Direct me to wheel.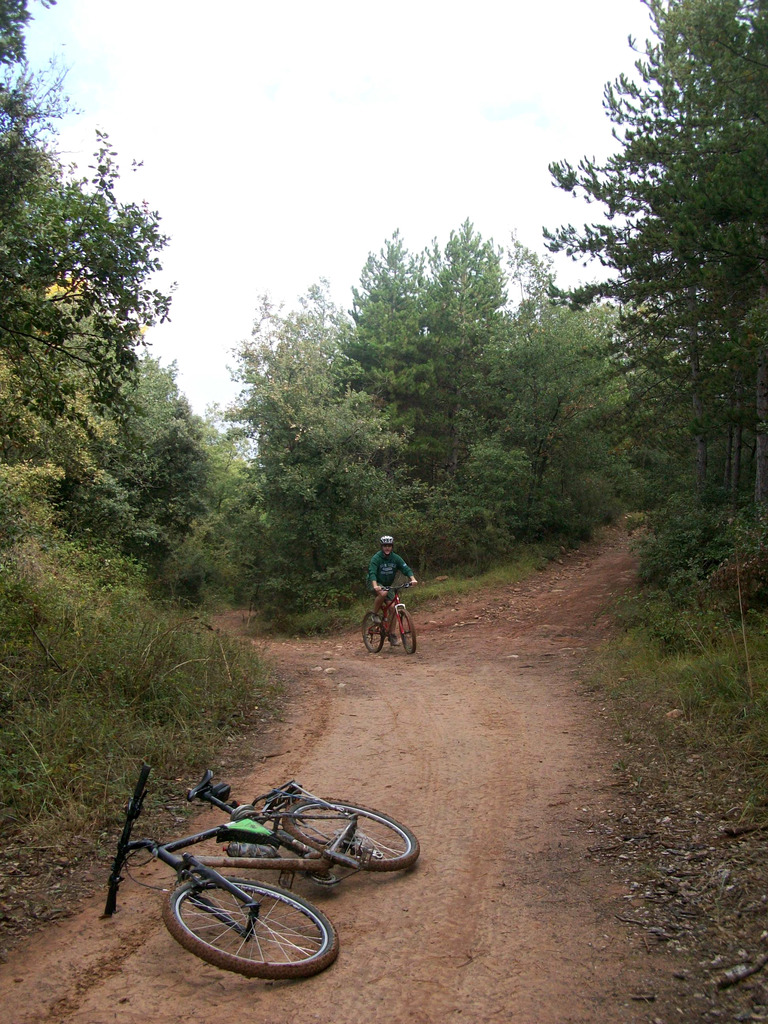
Direction: <bbox>280, 791, 421, 874</bbox>.
